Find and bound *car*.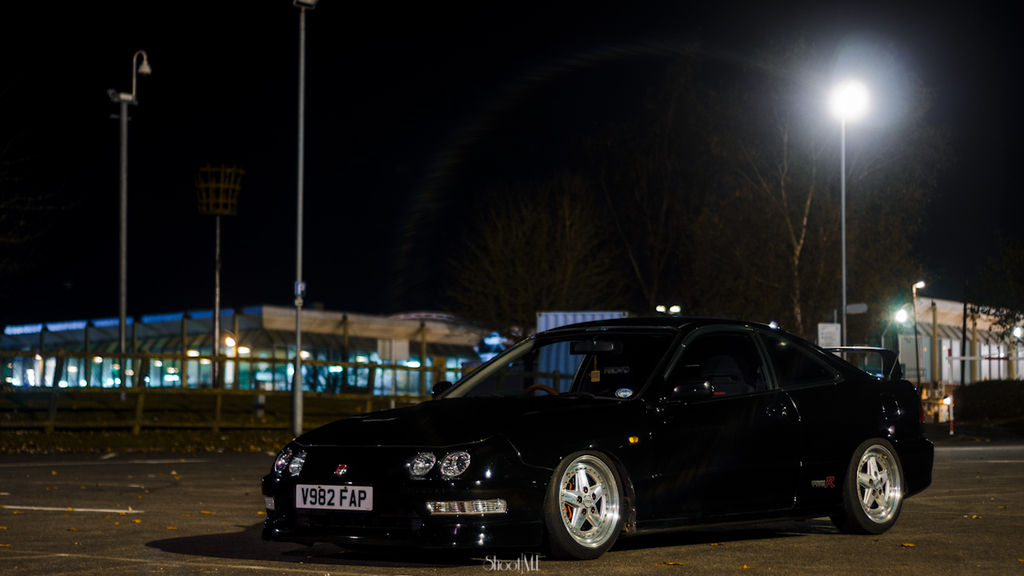
Bound: bbox=[265, 321, 937, 572].
